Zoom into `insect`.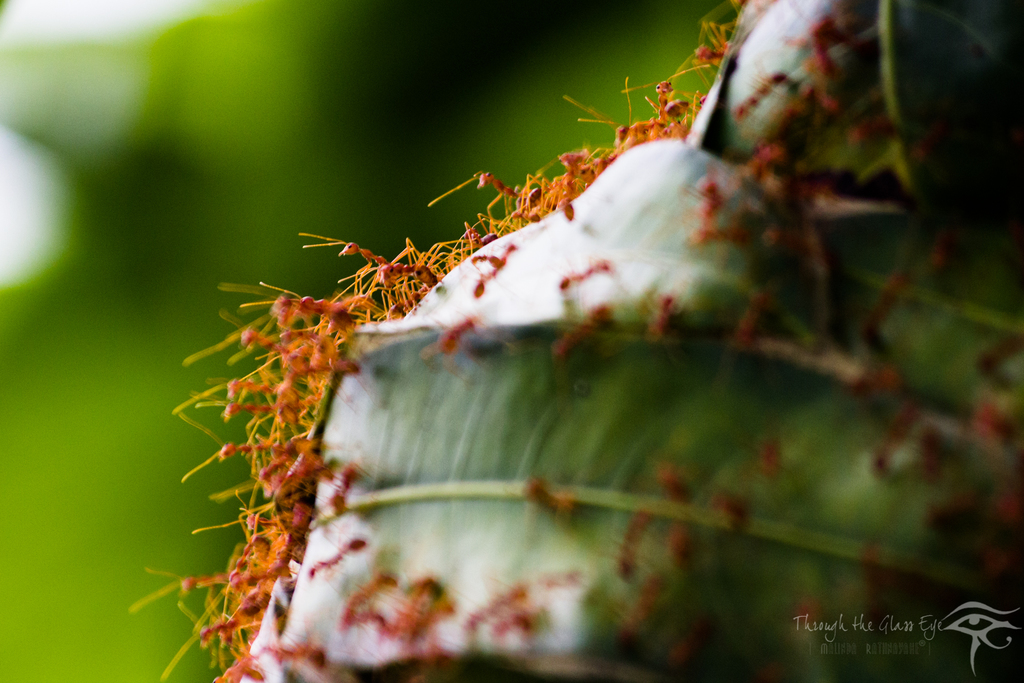
Zoom target: region(664, 523, 684, 571).
